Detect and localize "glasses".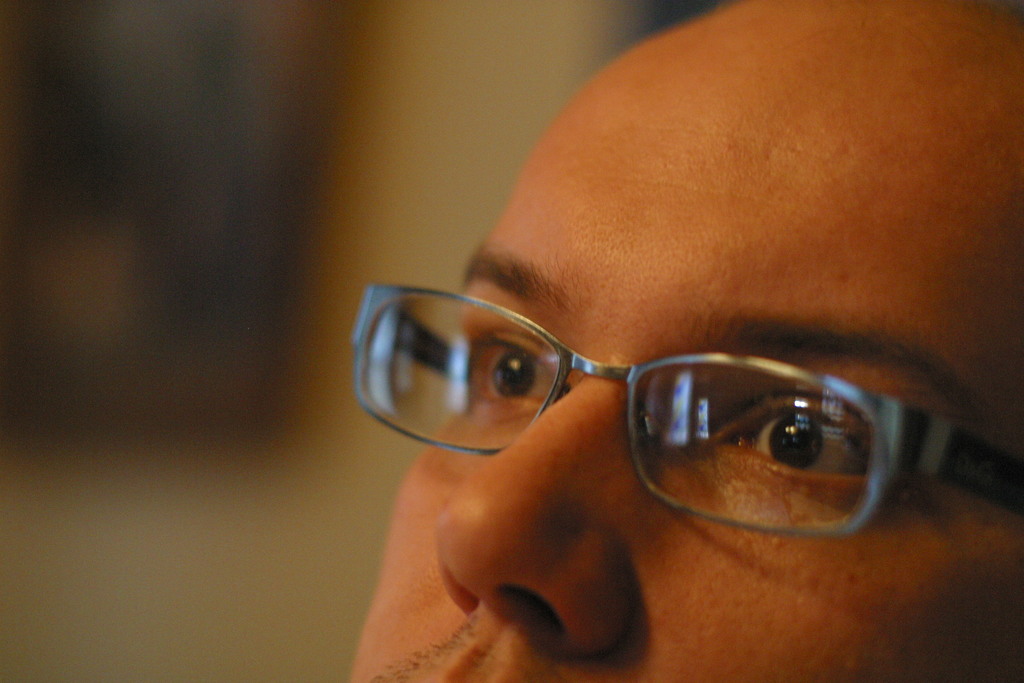
Localized at pyautogui.locateOnScreen(355, 282, 969, 538).
